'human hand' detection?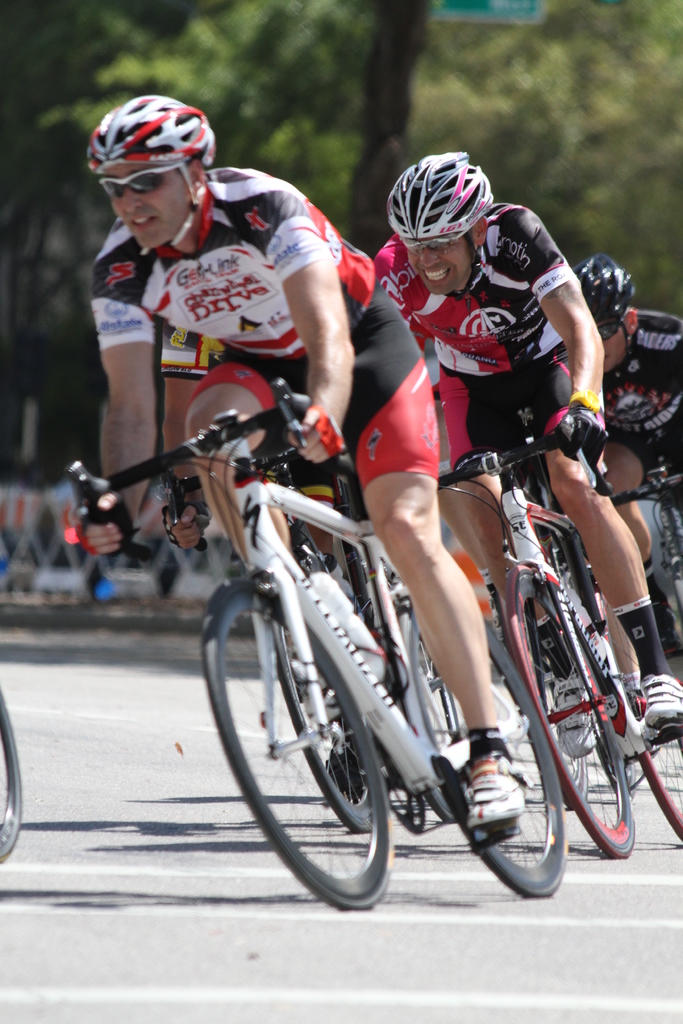
rect(283, 386, 345, 466)
